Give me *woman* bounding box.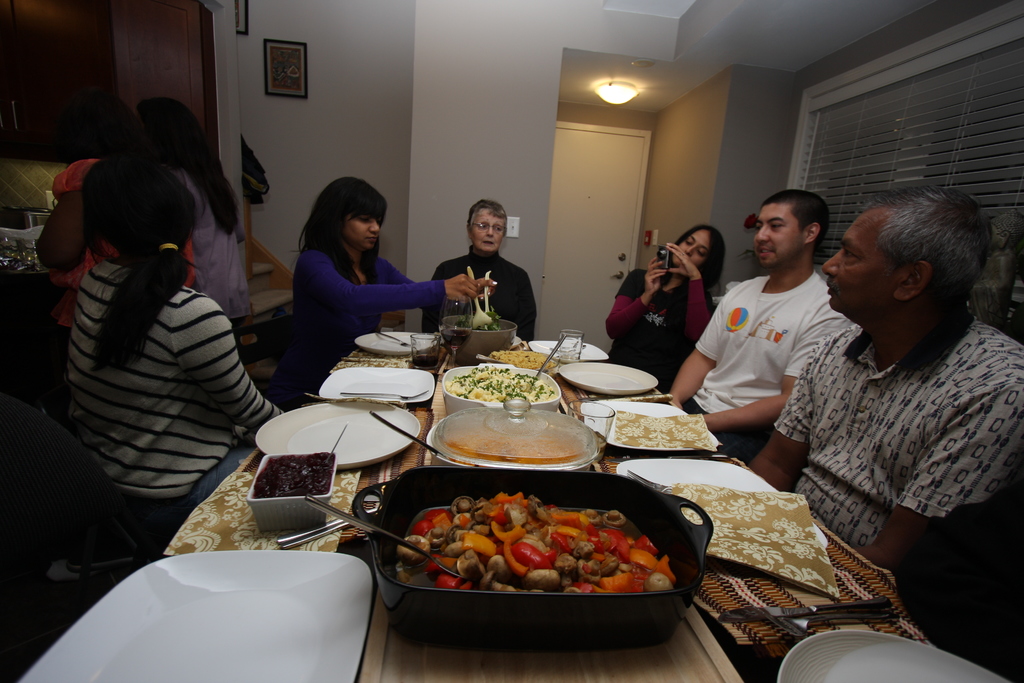
locate(133, 97, 257, 318).
